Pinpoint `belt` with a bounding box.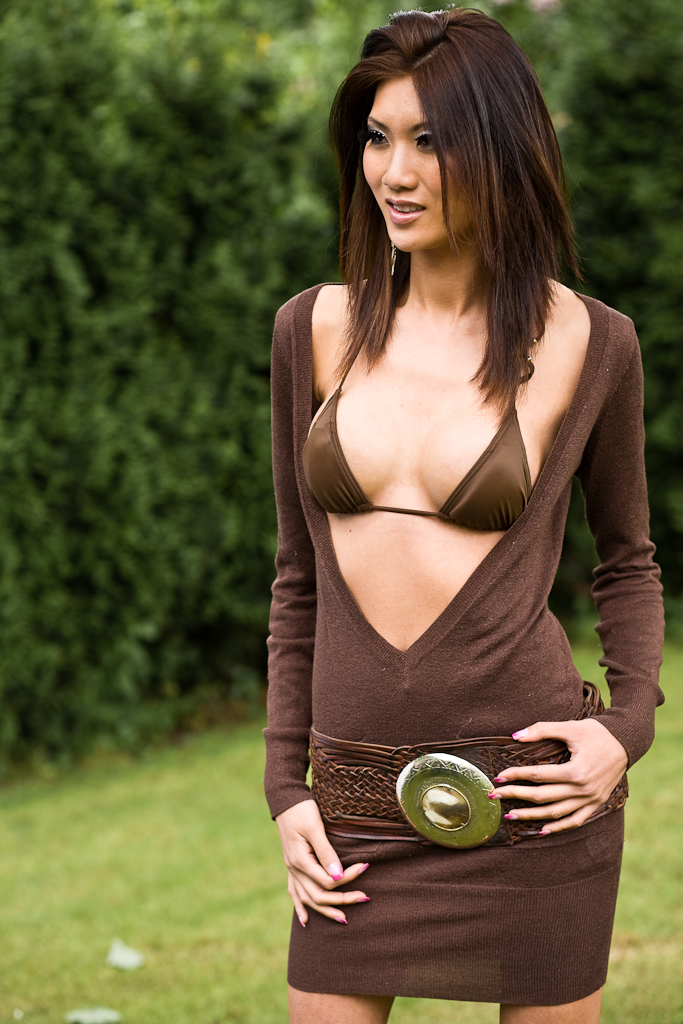
[x1=306, y1=679, x2=629, y2=845].
